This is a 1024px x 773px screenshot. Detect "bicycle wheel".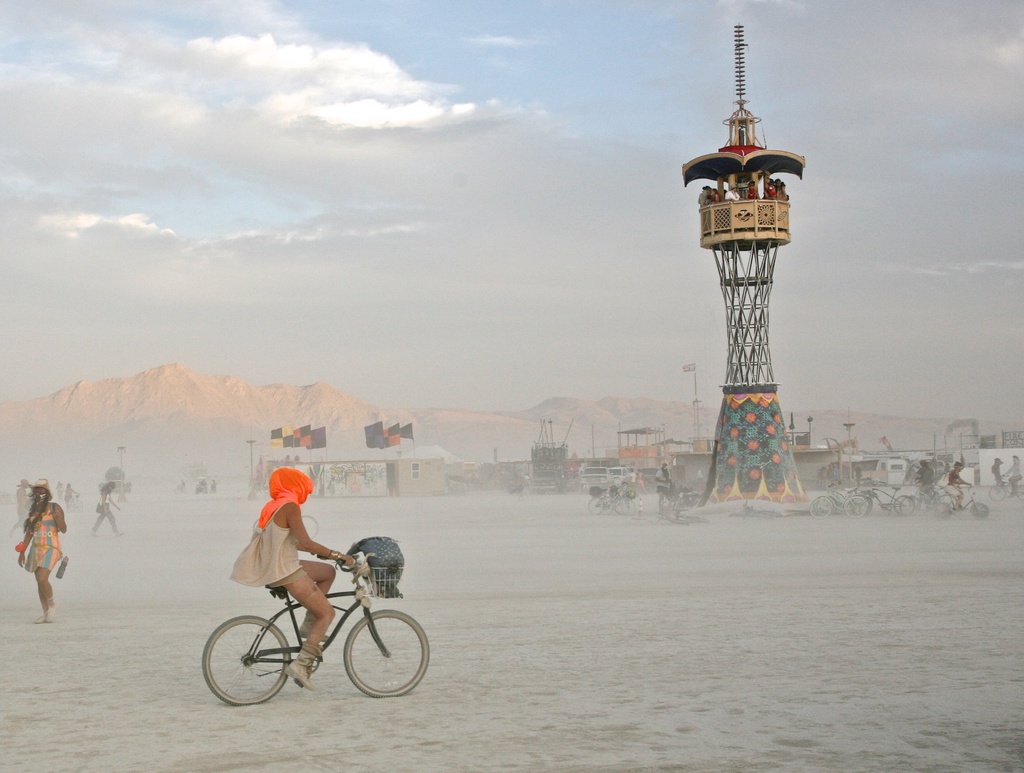
(68,500,73,515).
